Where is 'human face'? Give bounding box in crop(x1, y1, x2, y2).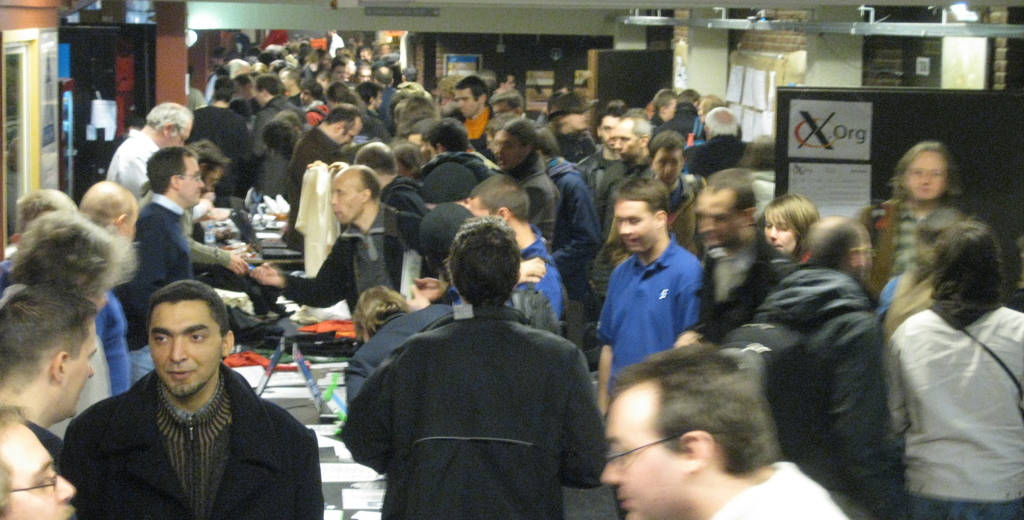
crop(456, 84, 482, 121).
